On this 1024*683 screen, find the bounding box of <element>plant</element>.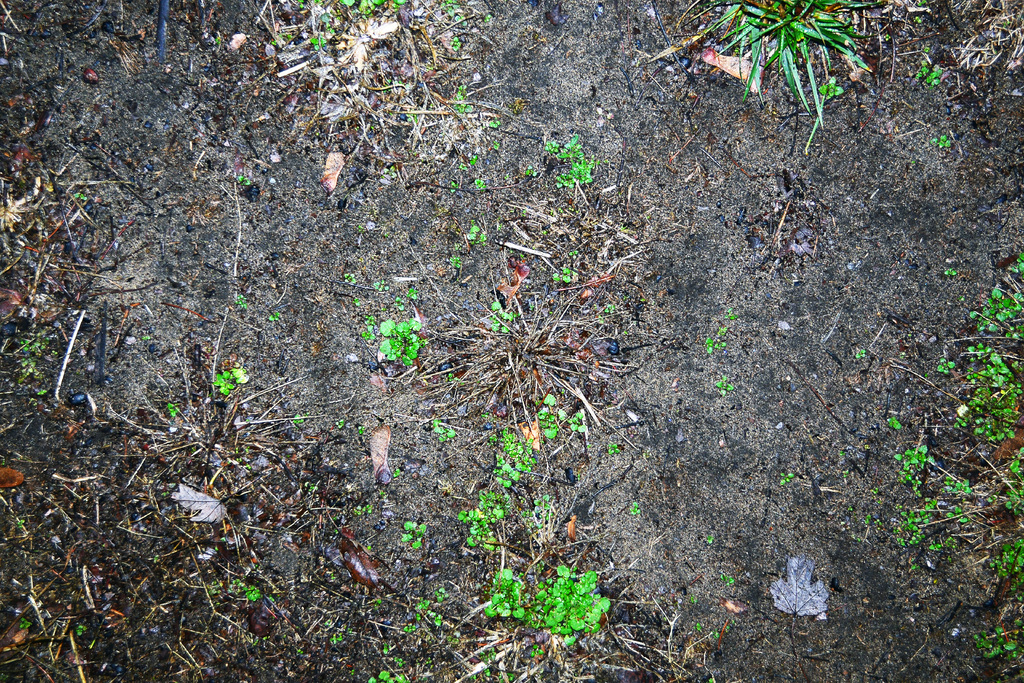
Bounding box: box=[1001, 19, 1012, 31].
